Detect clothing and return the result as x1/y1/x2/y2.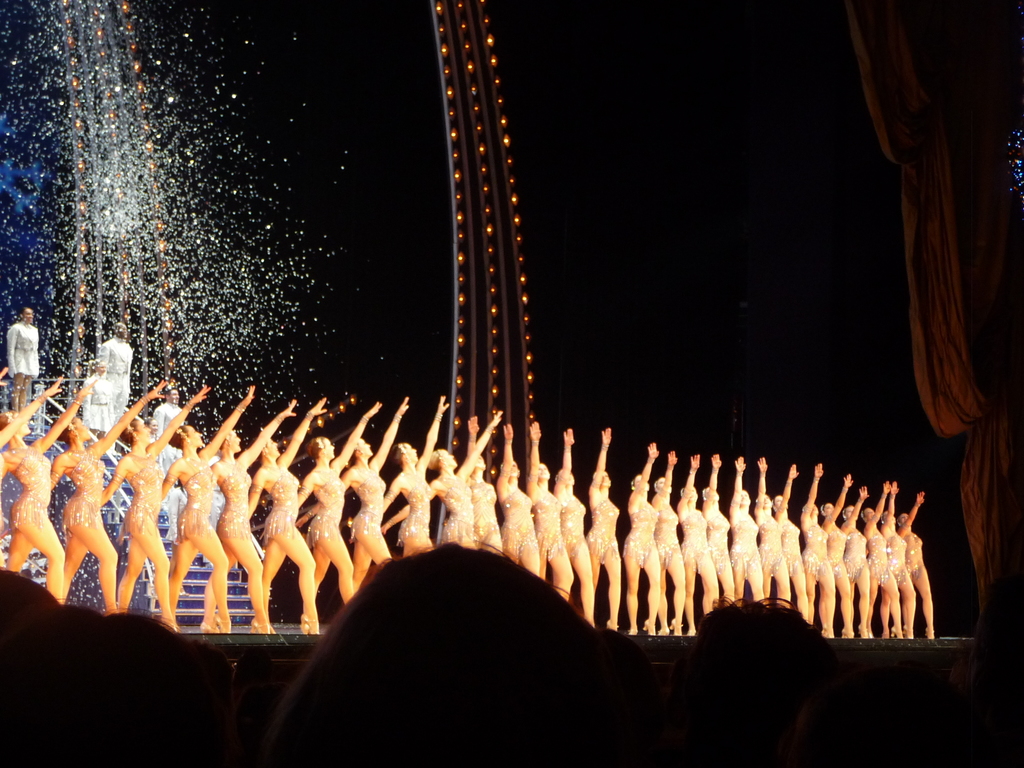
399/480/432/538.
